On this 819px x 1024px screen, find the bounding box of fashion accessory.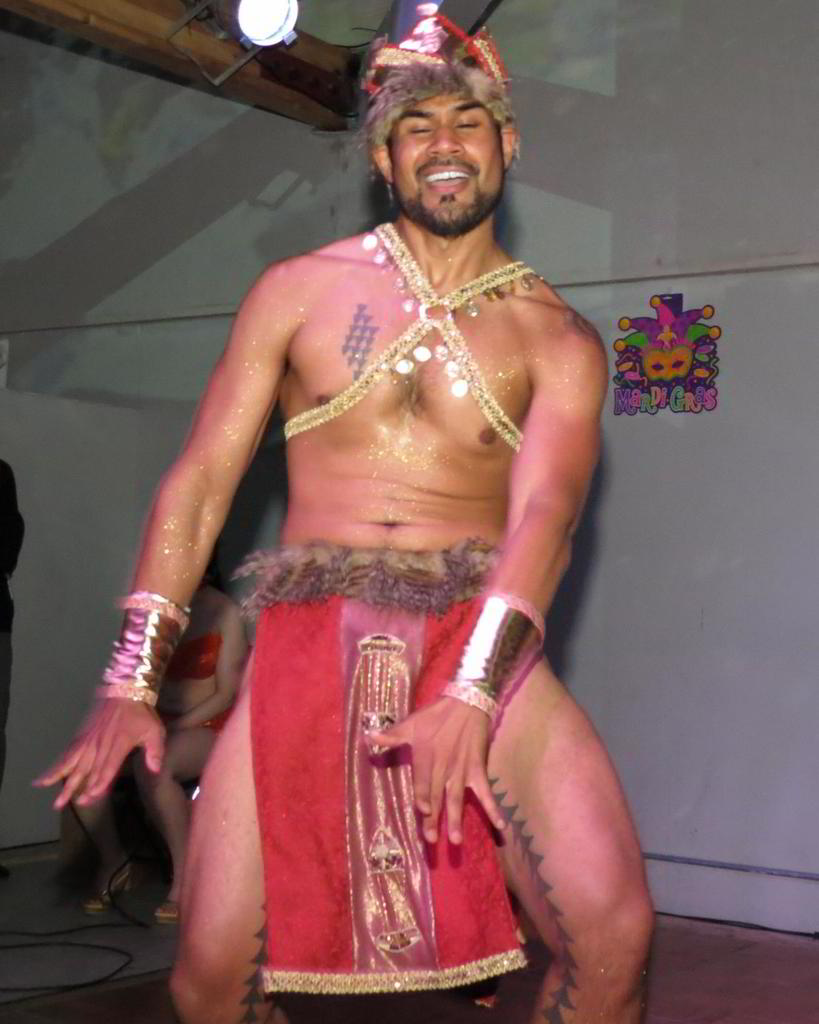
Bounding box: l=357, t=0, r=514, b=147.
